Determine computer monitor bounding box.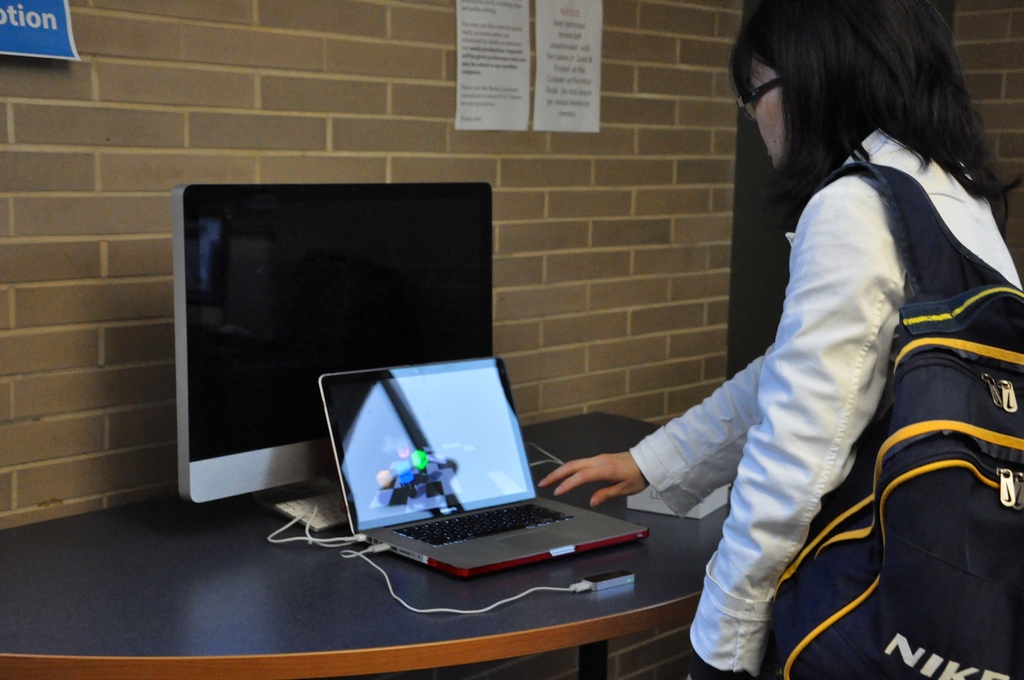
Determined: left=148, top=185, right=512, bottom=510.
